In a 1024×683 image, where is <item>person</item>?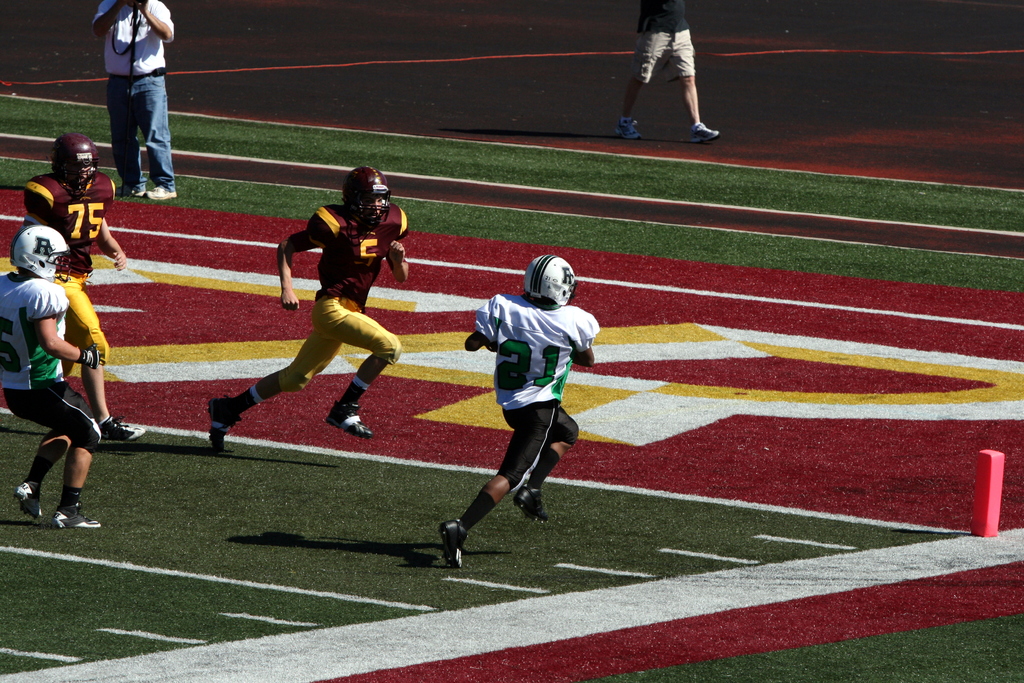
bbox=[463, 231, 588, 564].
